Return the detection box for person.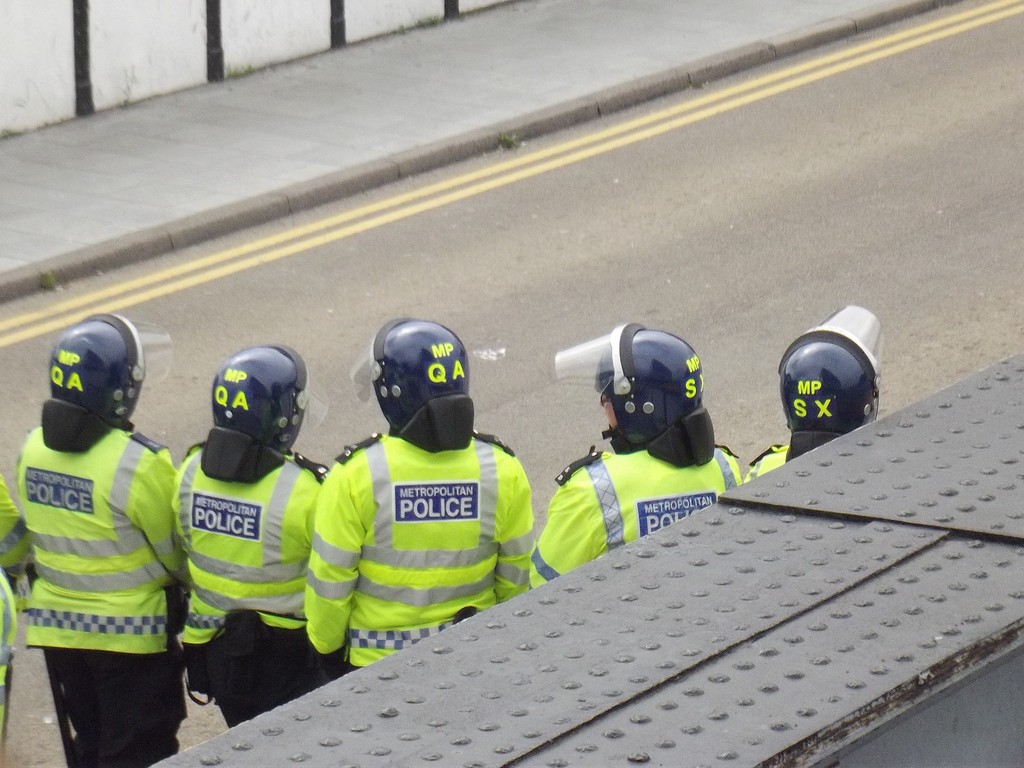
l=0, t=483, r=36, b=767.
